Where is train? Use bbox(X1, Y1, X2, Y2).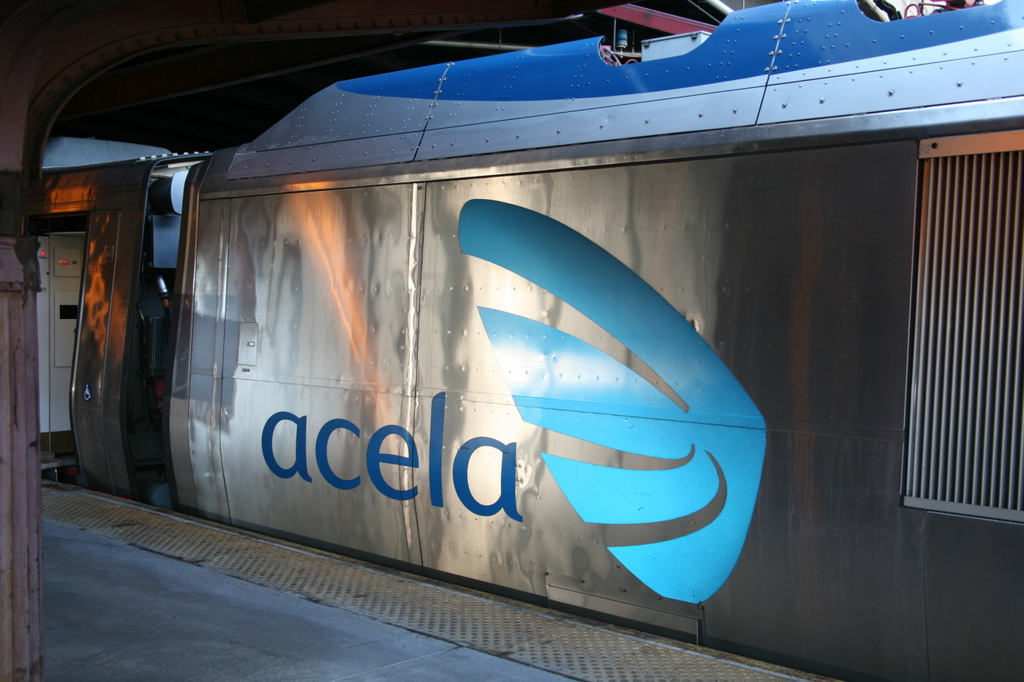
bbox(38, 0, 1023, 681).
